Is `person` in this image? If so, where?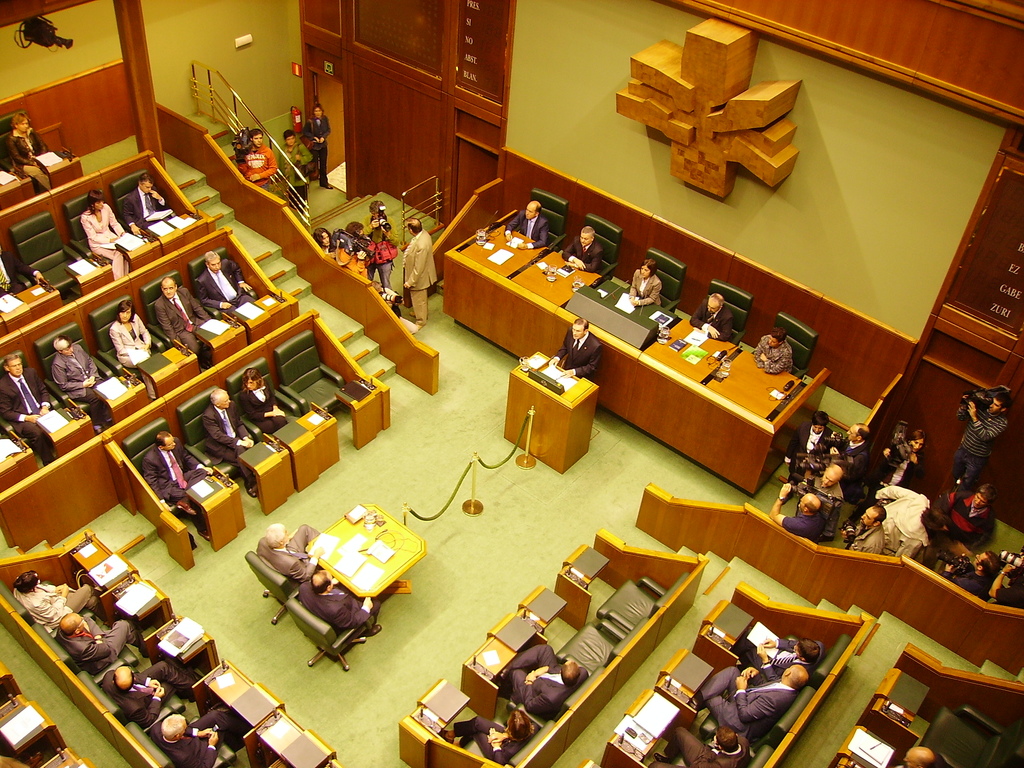
Yes, at locate(272, 130, 310, 209).
